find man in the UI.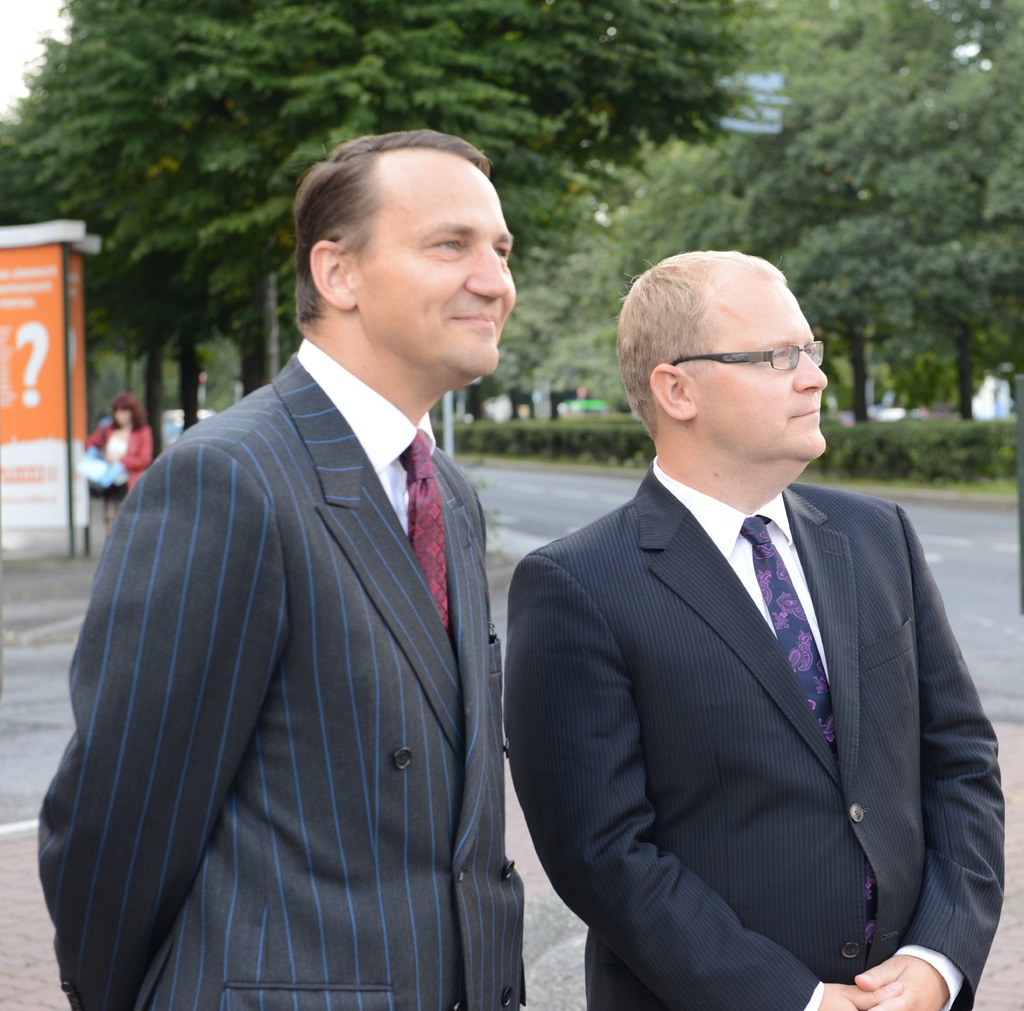
UI element at 506:248:1005:1010.
